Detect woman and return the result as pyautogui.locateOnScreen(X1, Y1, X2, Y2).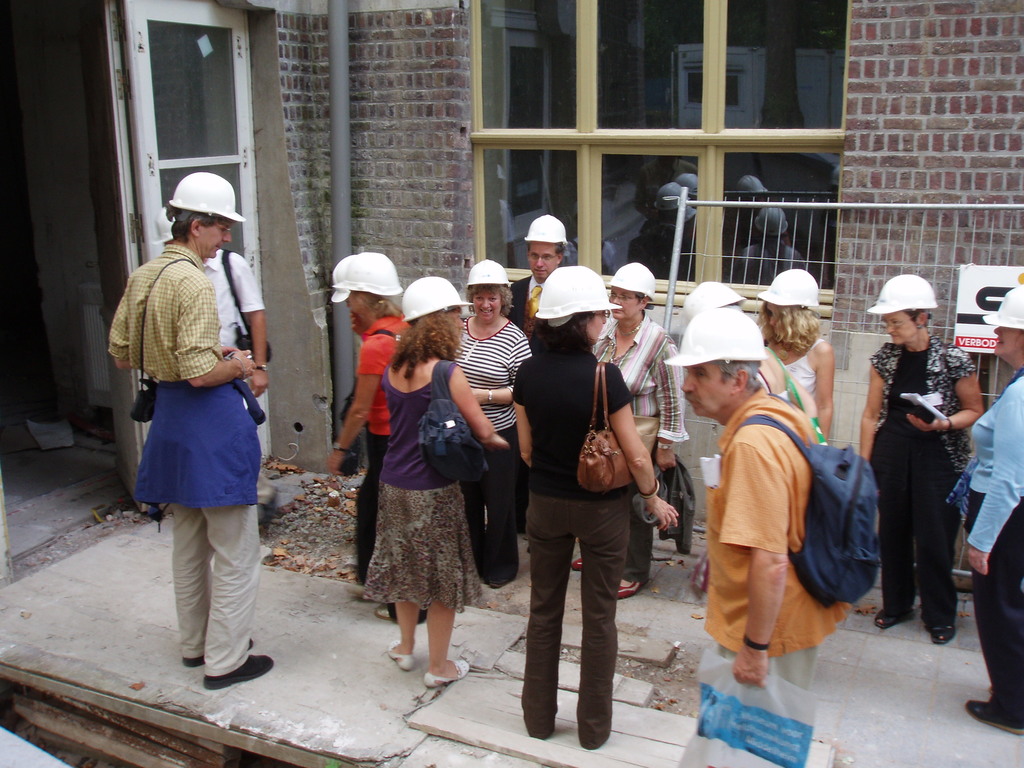
pyautogui.locateOnScreen(862, 272, 989, 648).
